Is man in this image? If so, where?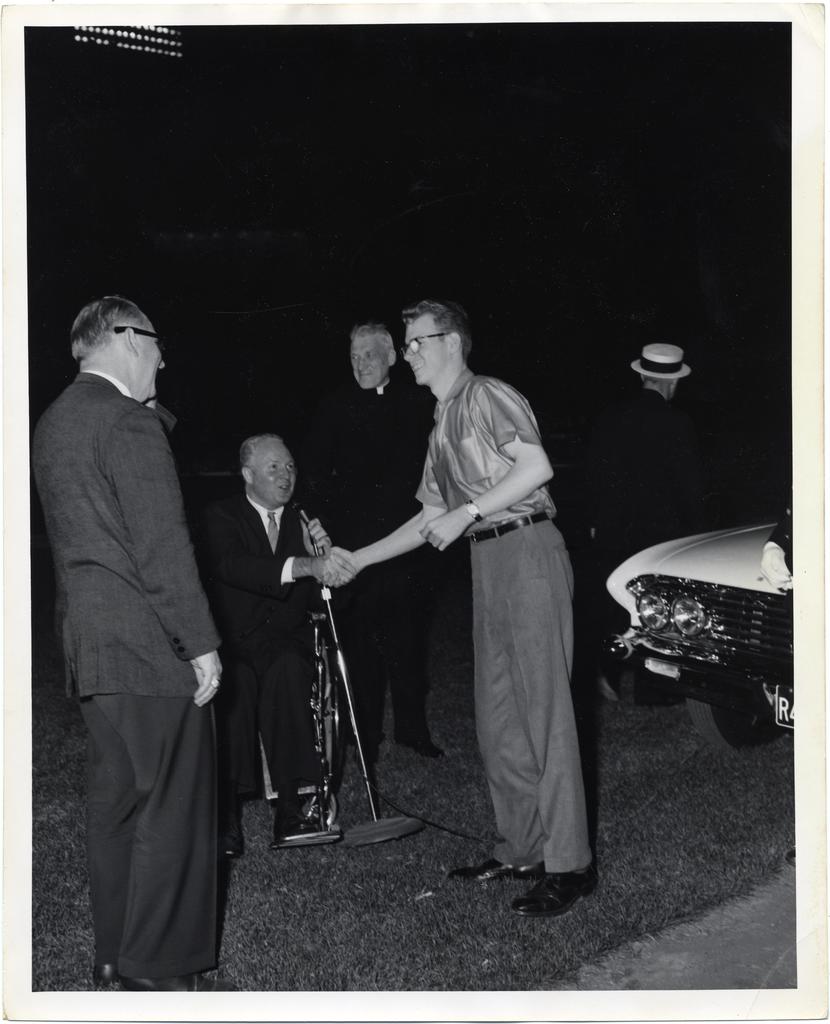
Yes, at [x1=605, y1=342, x2=707, y2=727].
